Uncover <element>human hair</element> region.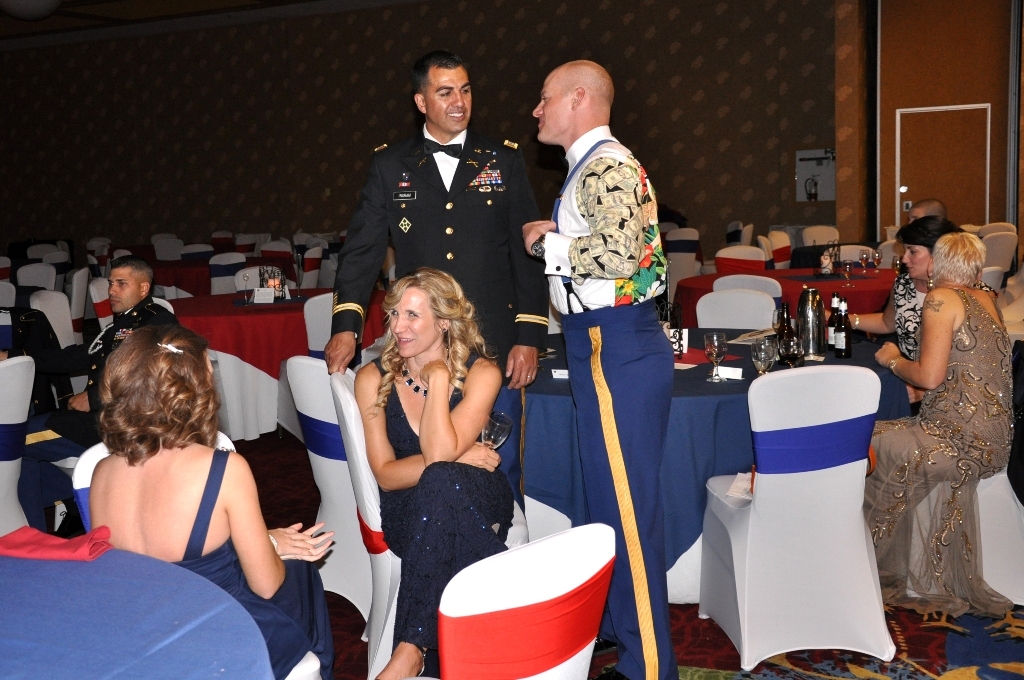
Uncovered: (110, 252, 158, 289).
